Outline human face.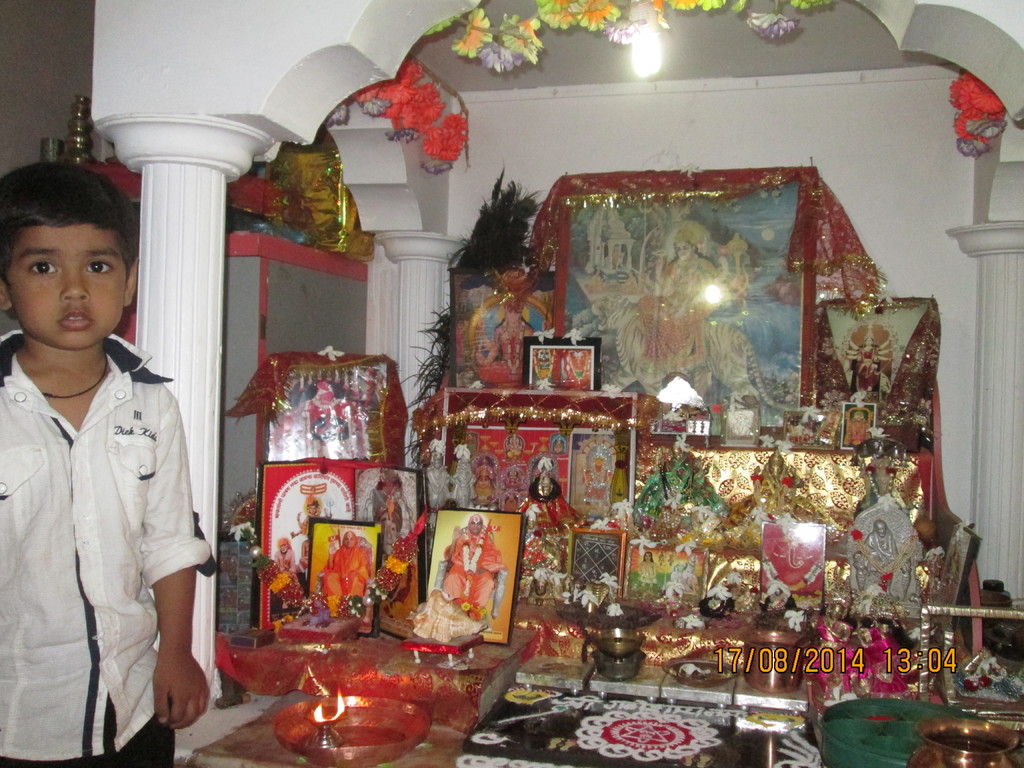
Outline: crop(678, 238, 692, 262).
